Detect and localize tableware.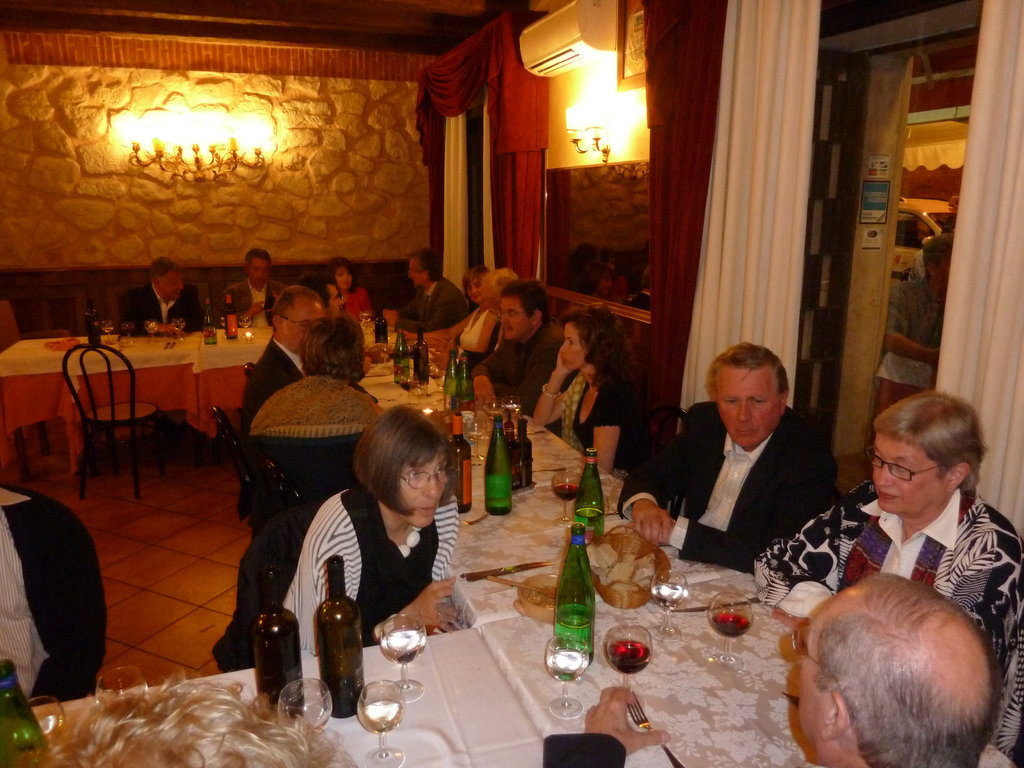
Localized at [x1=103, y1=315, x2=113, y2=346].
